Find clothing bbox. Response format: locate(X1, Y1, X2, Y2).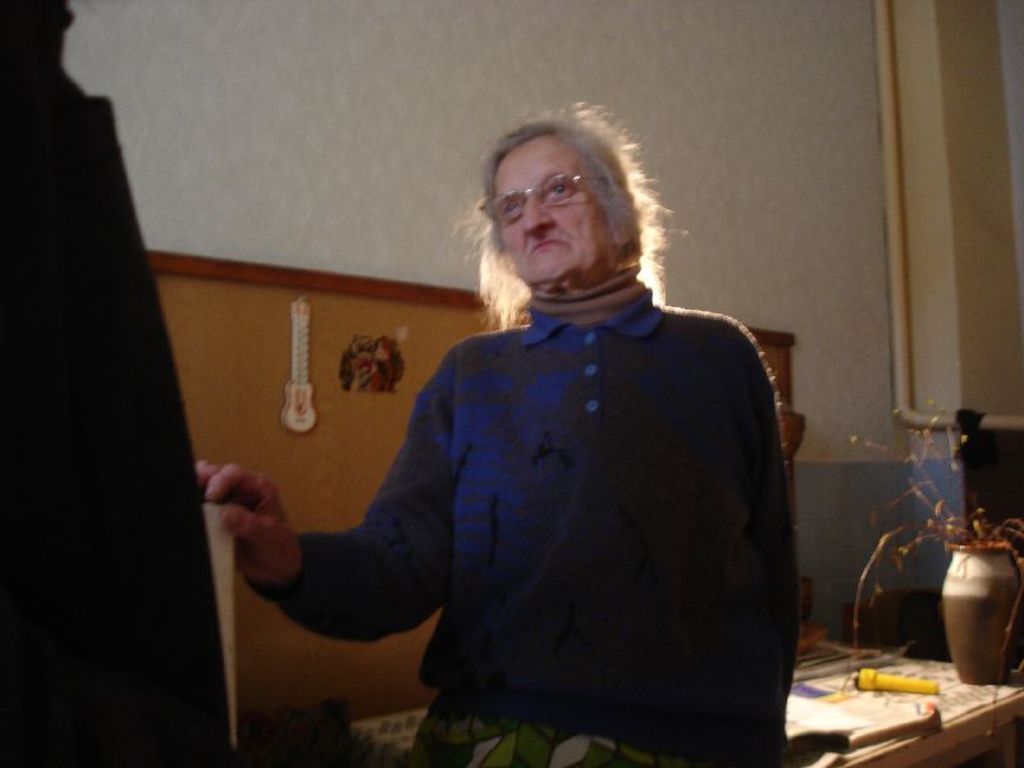
locate(238, 270, 818, 767).
